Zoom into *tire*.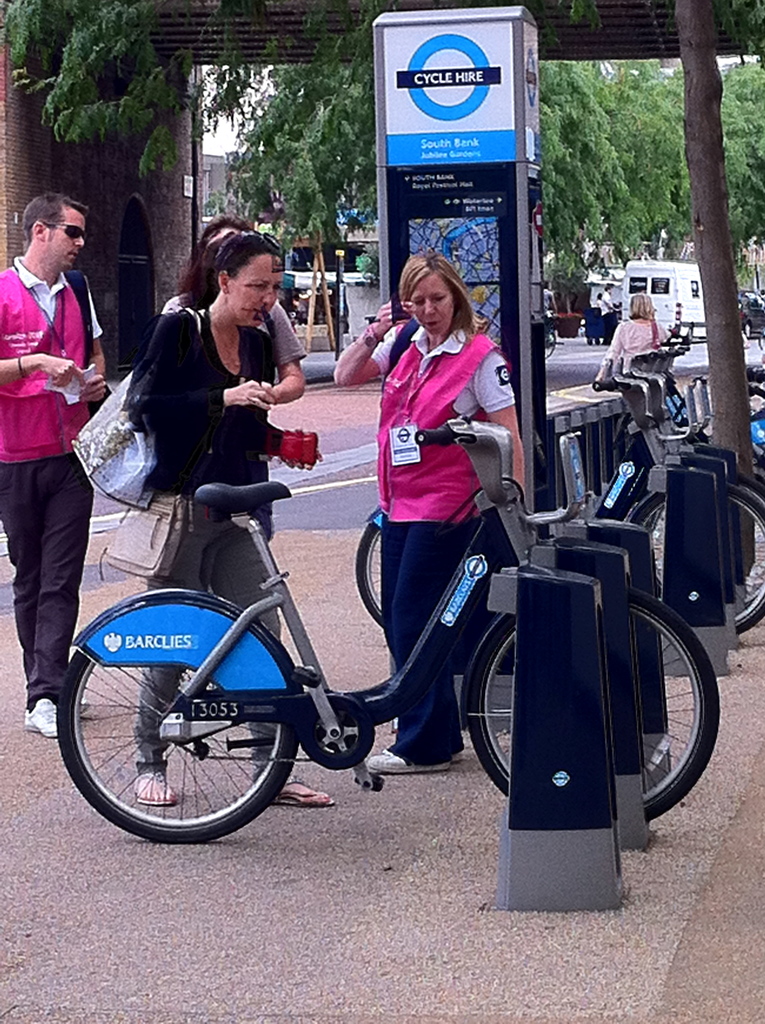
Zoom target: 358 527 394 634.
